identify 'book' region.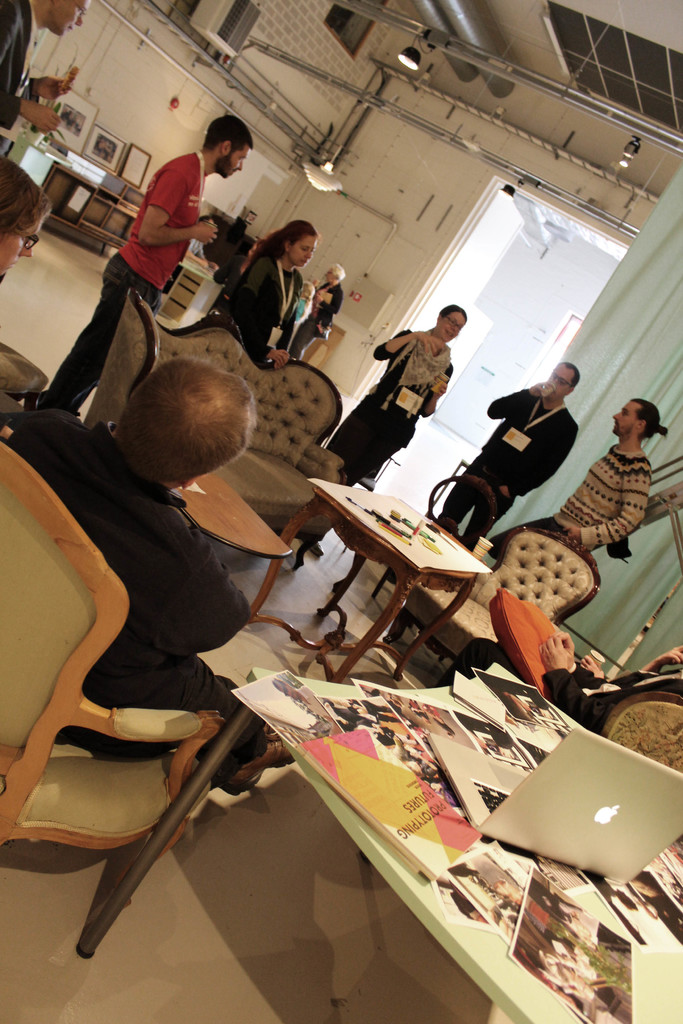
Region: l=280, t=723, r=479, b=872.
